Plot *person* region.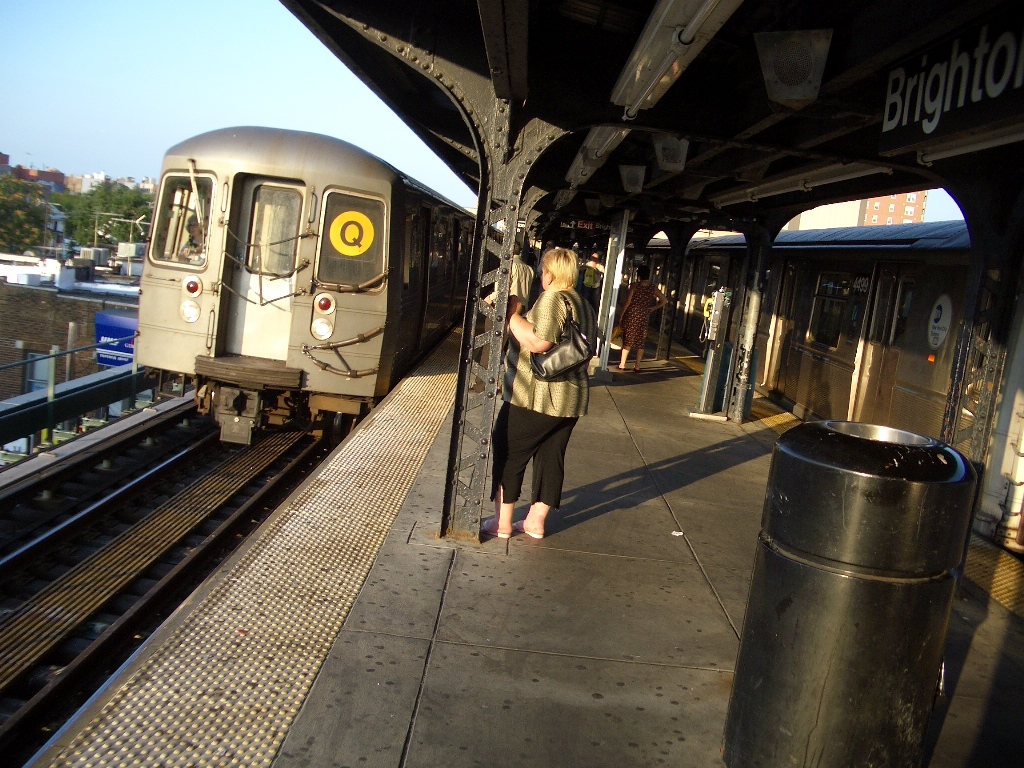
Plotted at 605 260 671 374.
